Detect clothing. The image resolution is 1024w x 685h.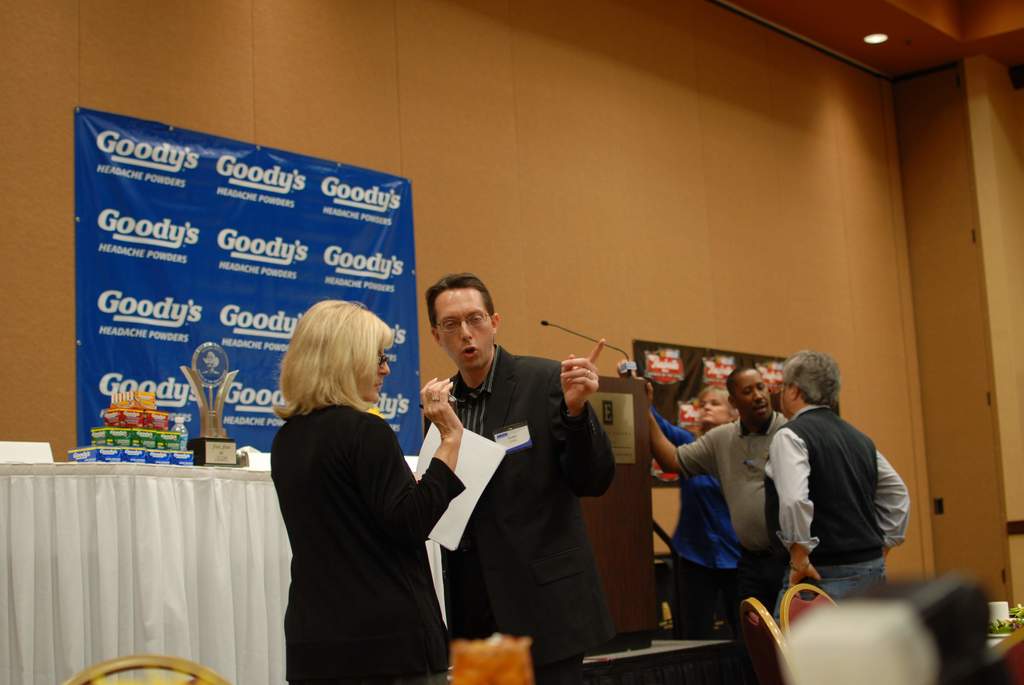
264,400,467,684.
